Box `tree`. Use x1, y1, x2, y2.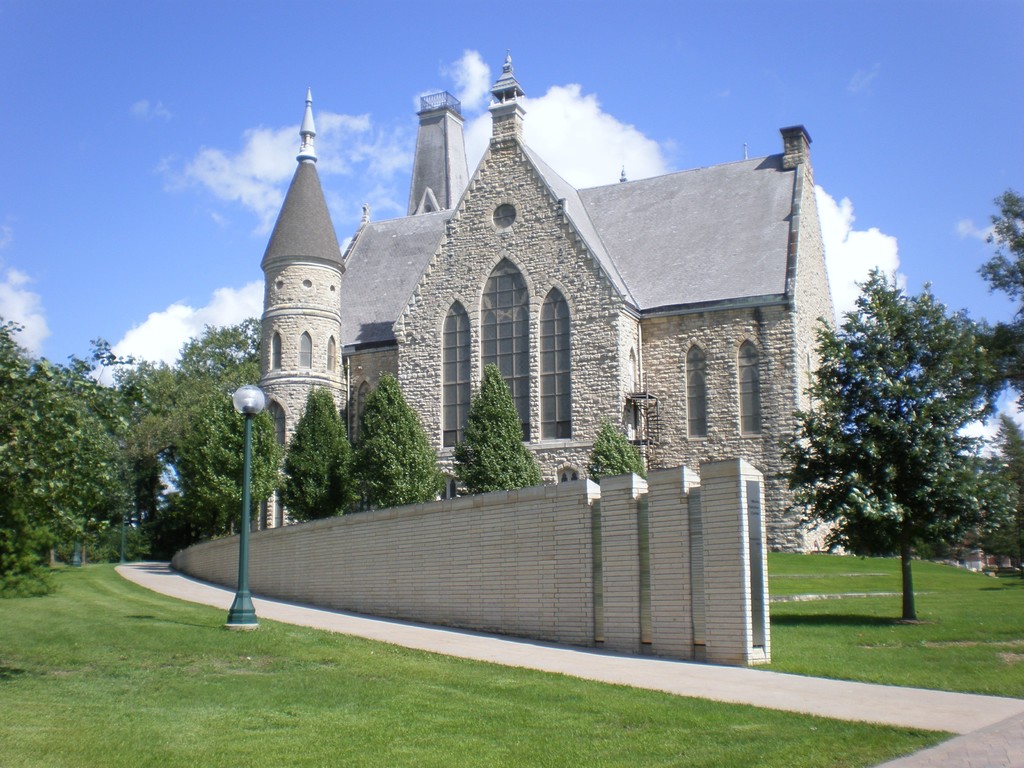
977, 190, 1023, 569.
